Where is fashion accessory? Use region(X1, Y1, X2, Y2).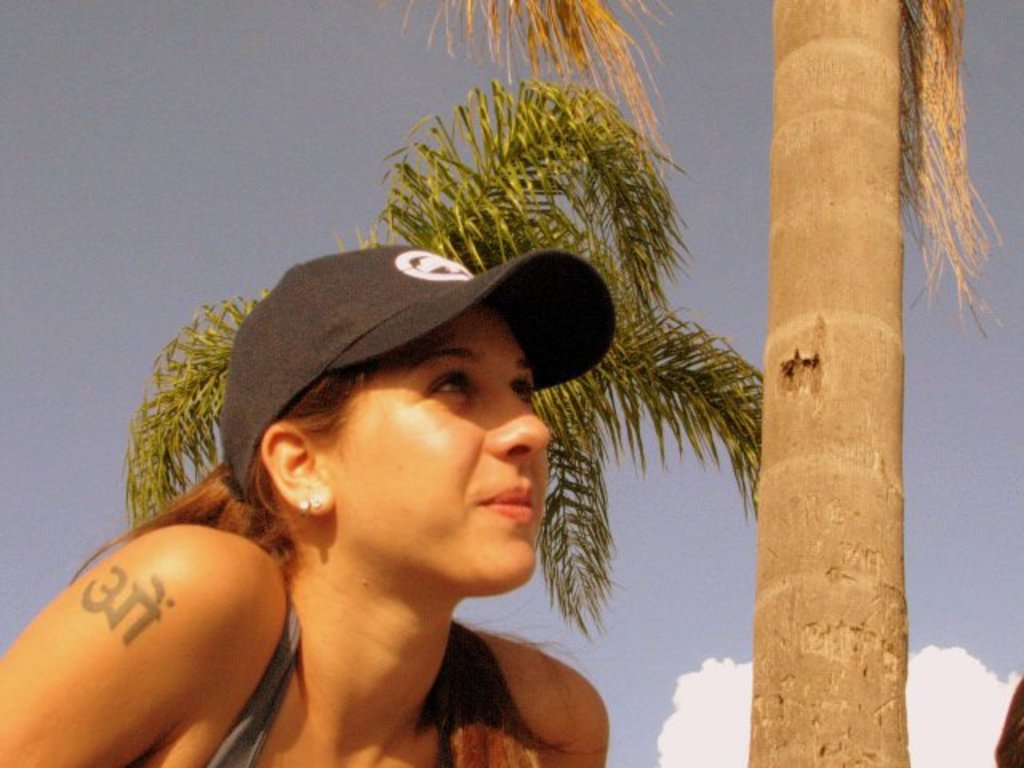
region(200, 245, 621, 467).
